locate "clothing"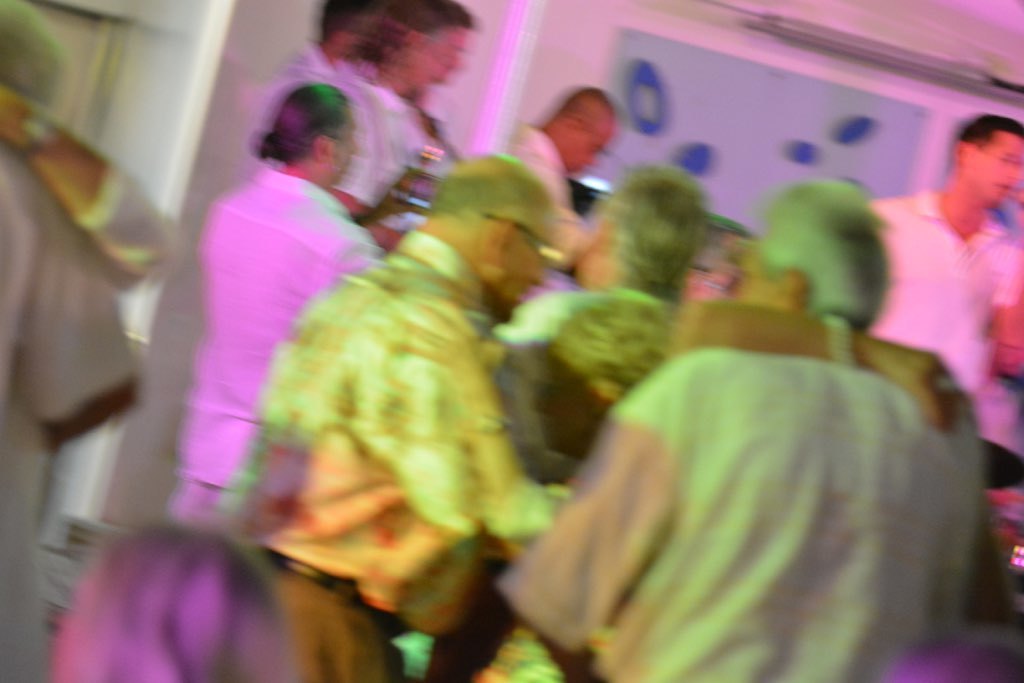
BBox(0, 138, 168, 682)
